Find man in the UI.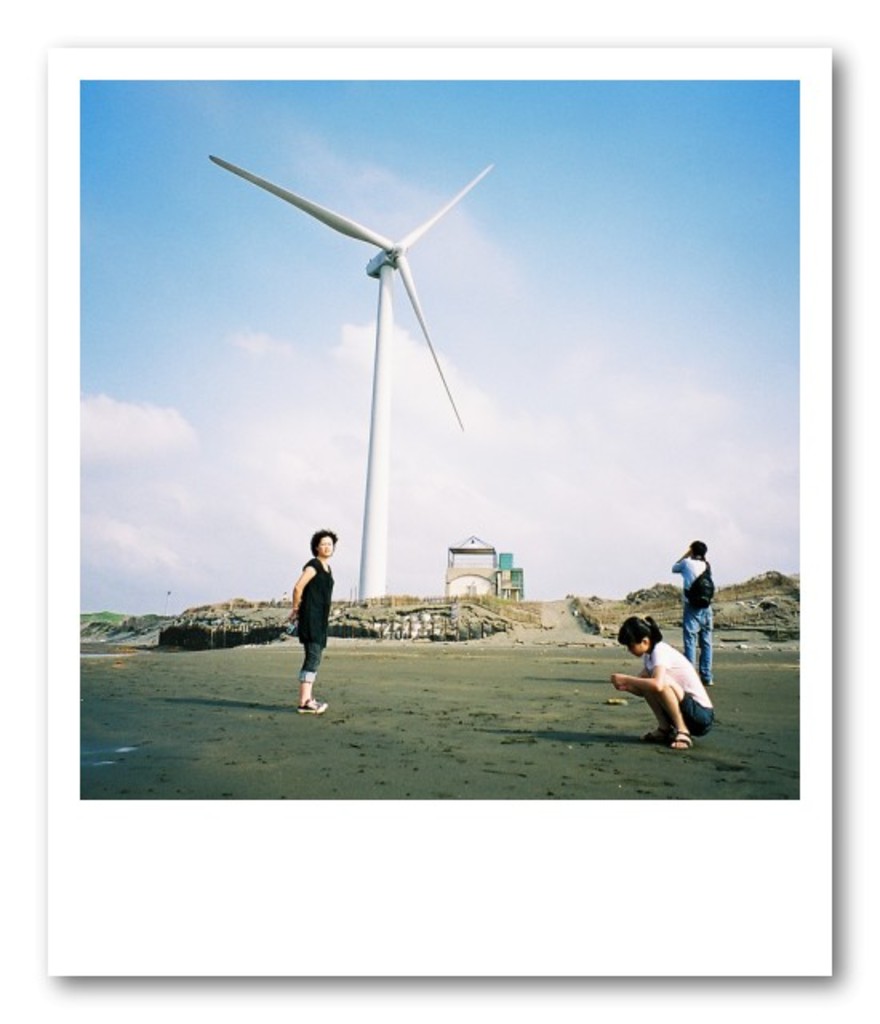
UI element at {"x1": 613, "y1": 611, "x2": 730, "y2": 760}.
